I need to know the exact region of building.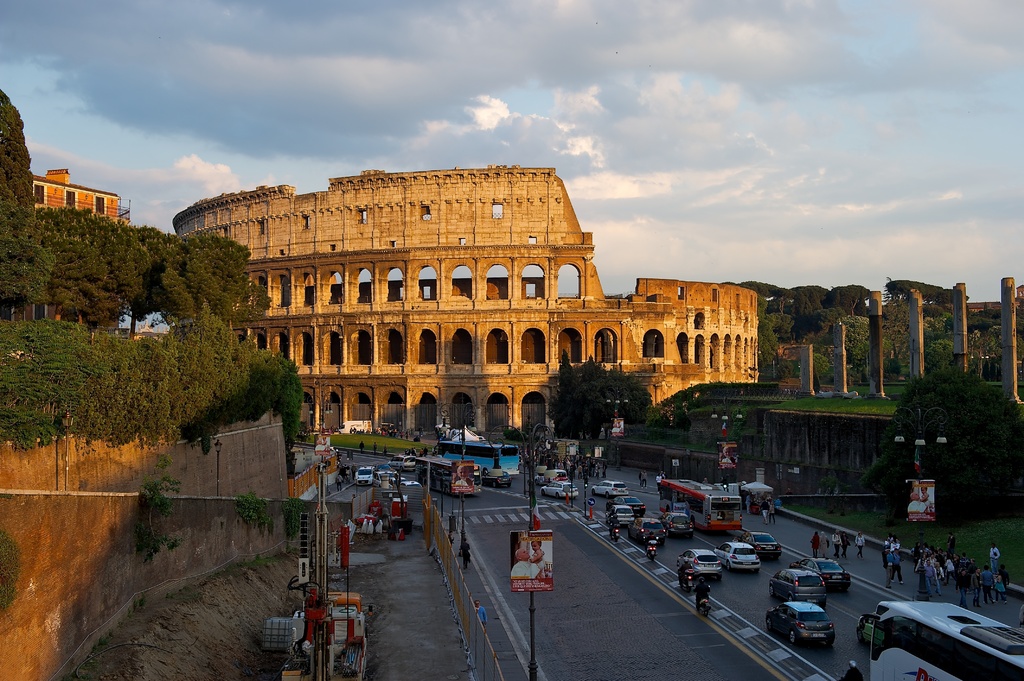
Region: box(131, 319, 169, 342).
